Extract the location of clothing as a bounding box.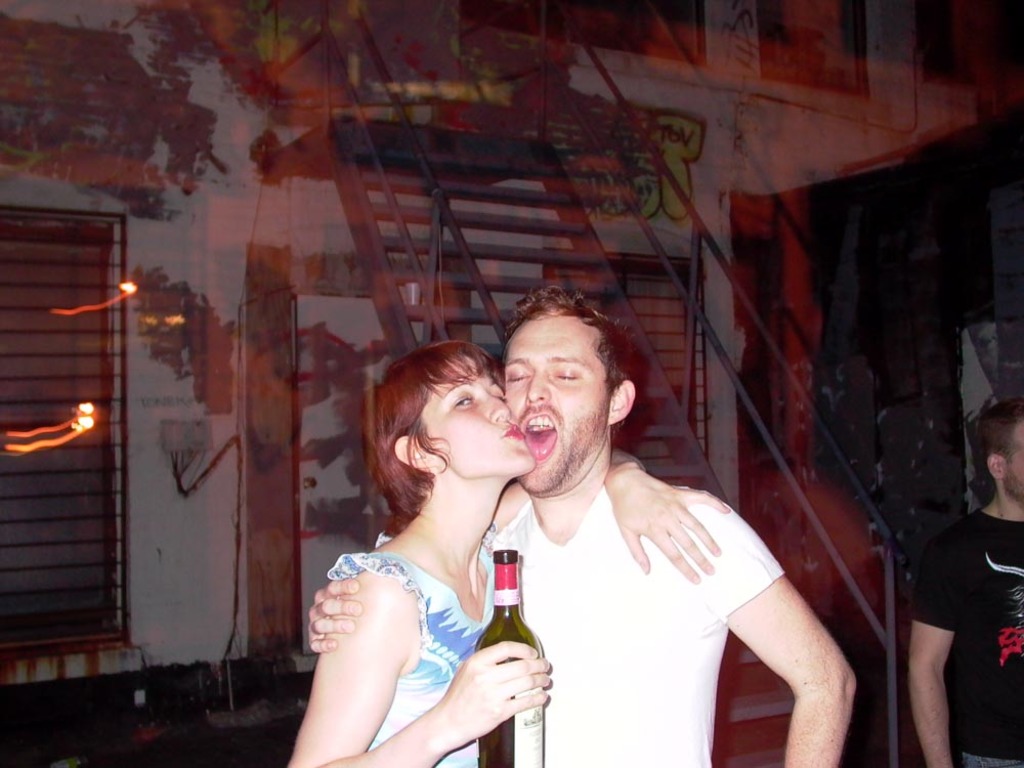
[481,399,819,763].
